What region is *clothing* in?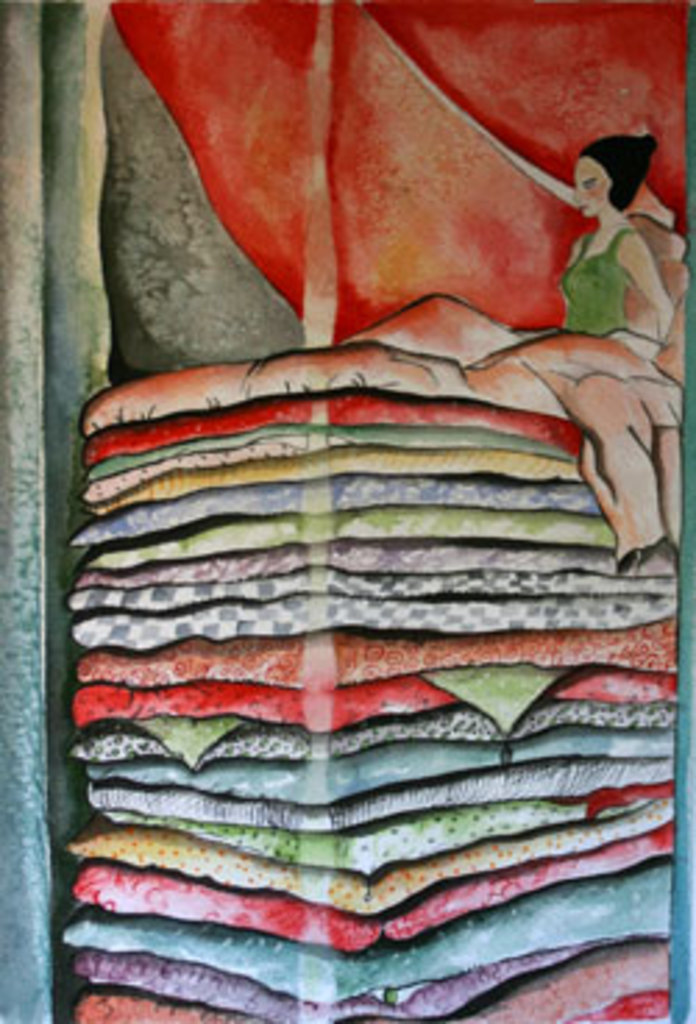
[left=546, top=225, right=629, bottom=351].
